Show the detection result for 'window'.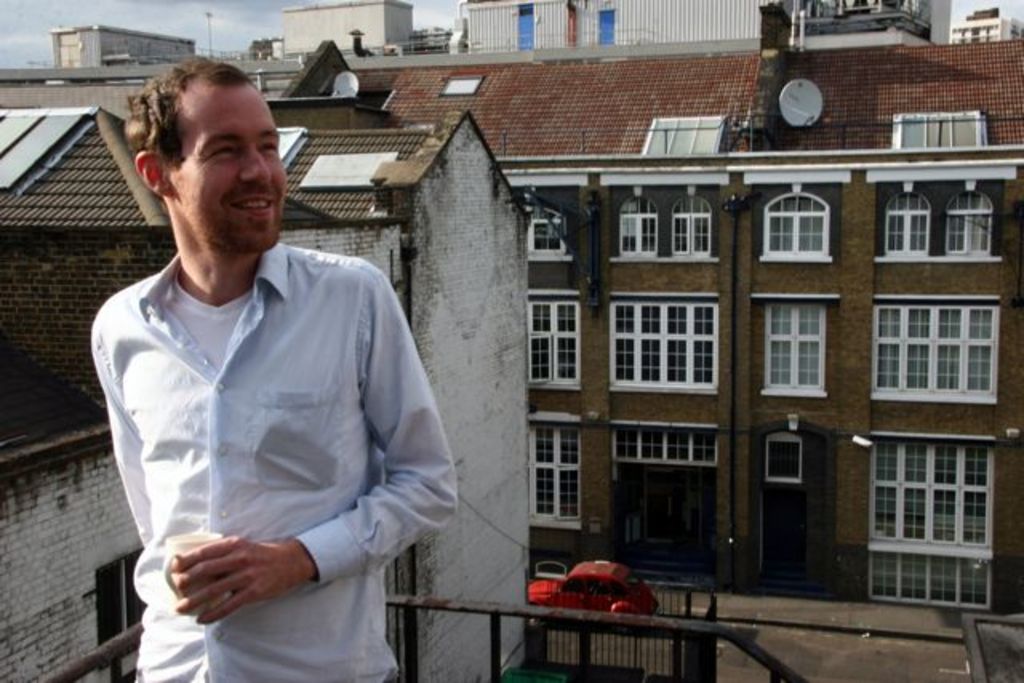
crop(890, 114, 994, 147).
